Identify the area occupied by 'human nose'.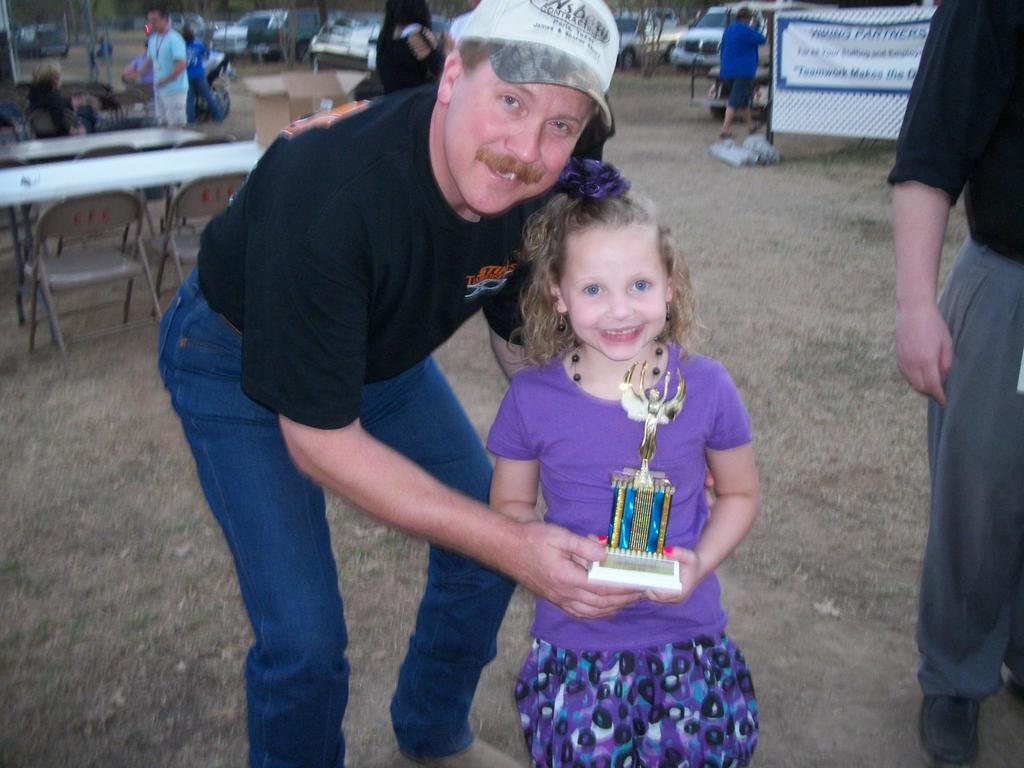
Area: crop(607, 289, 632, 320).
